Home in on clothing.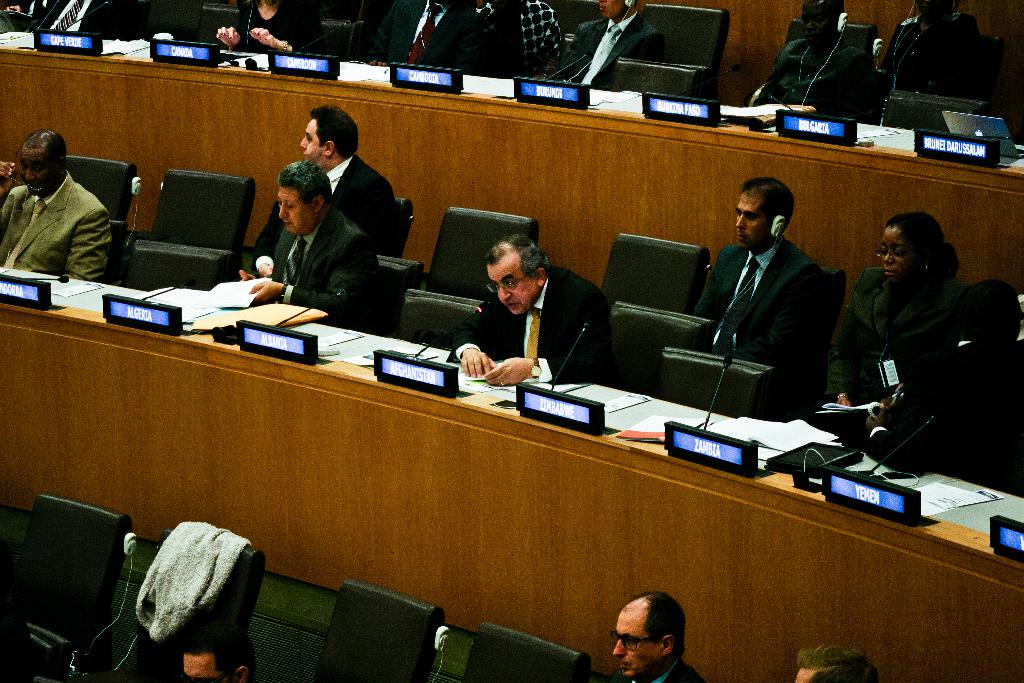
Homed in at <box>236,0,326,56</box>.
